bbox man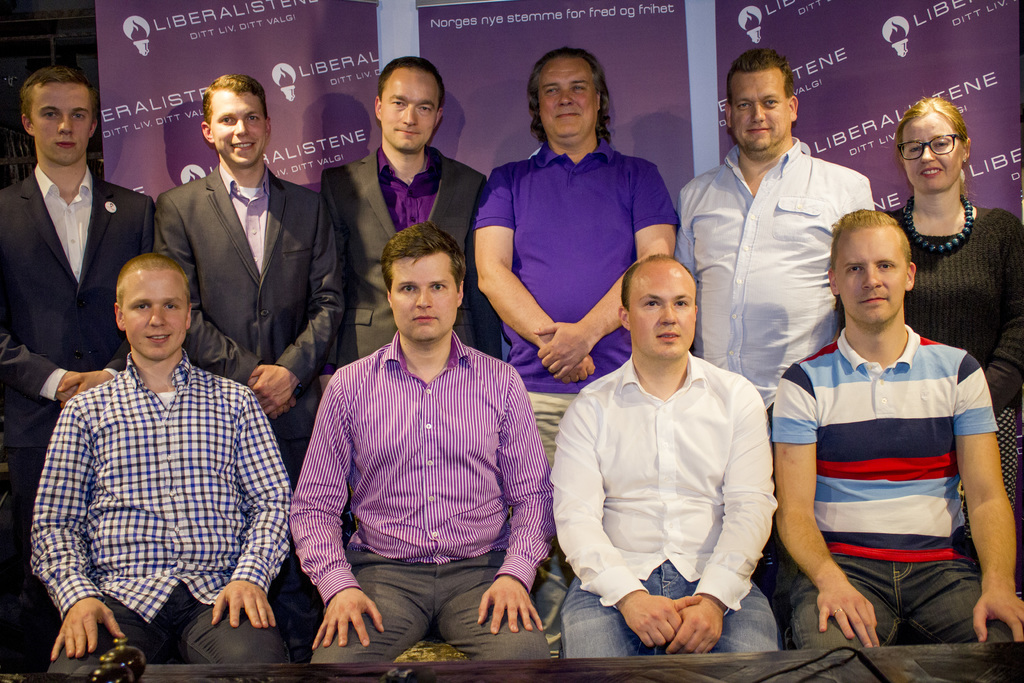
541:252:778:662
